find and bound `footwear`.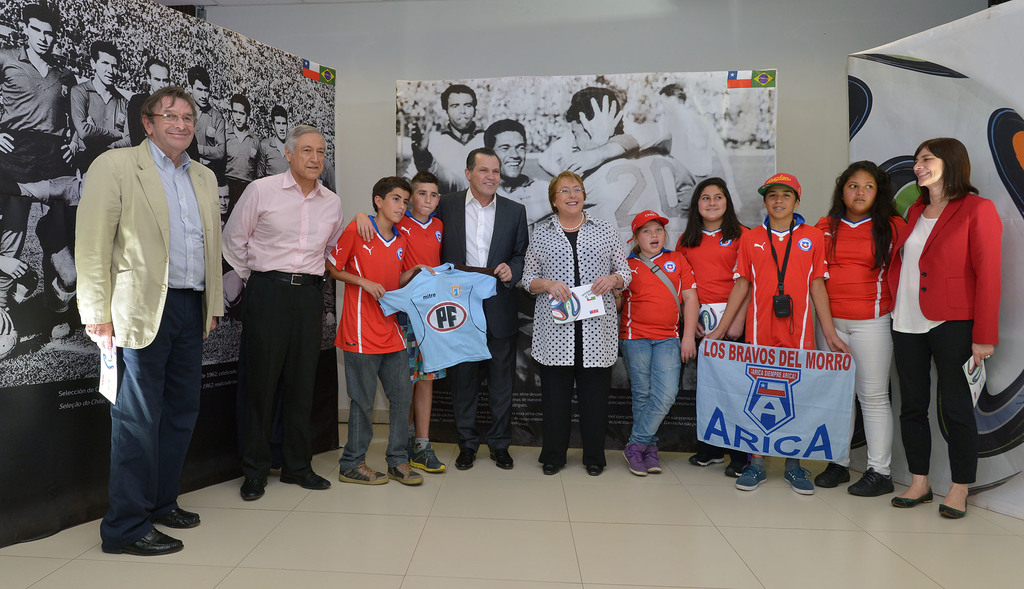
Bound: 779,465,816,494.
